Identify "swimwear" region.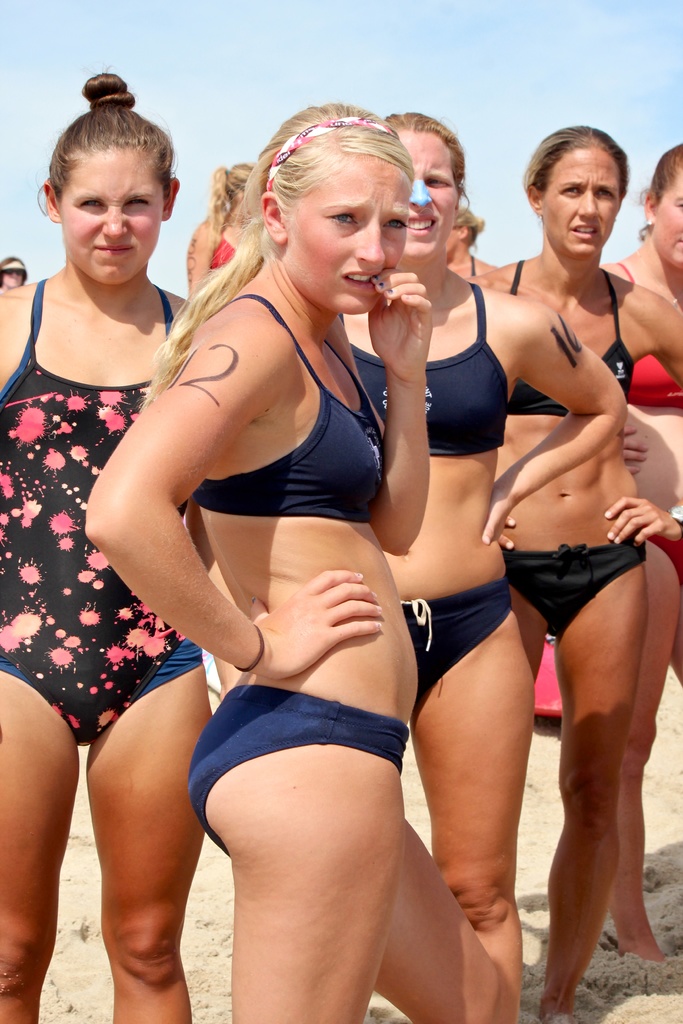
Region: {"x1": 192, "y1": 295, "x2": 384, "y2": 519}.
